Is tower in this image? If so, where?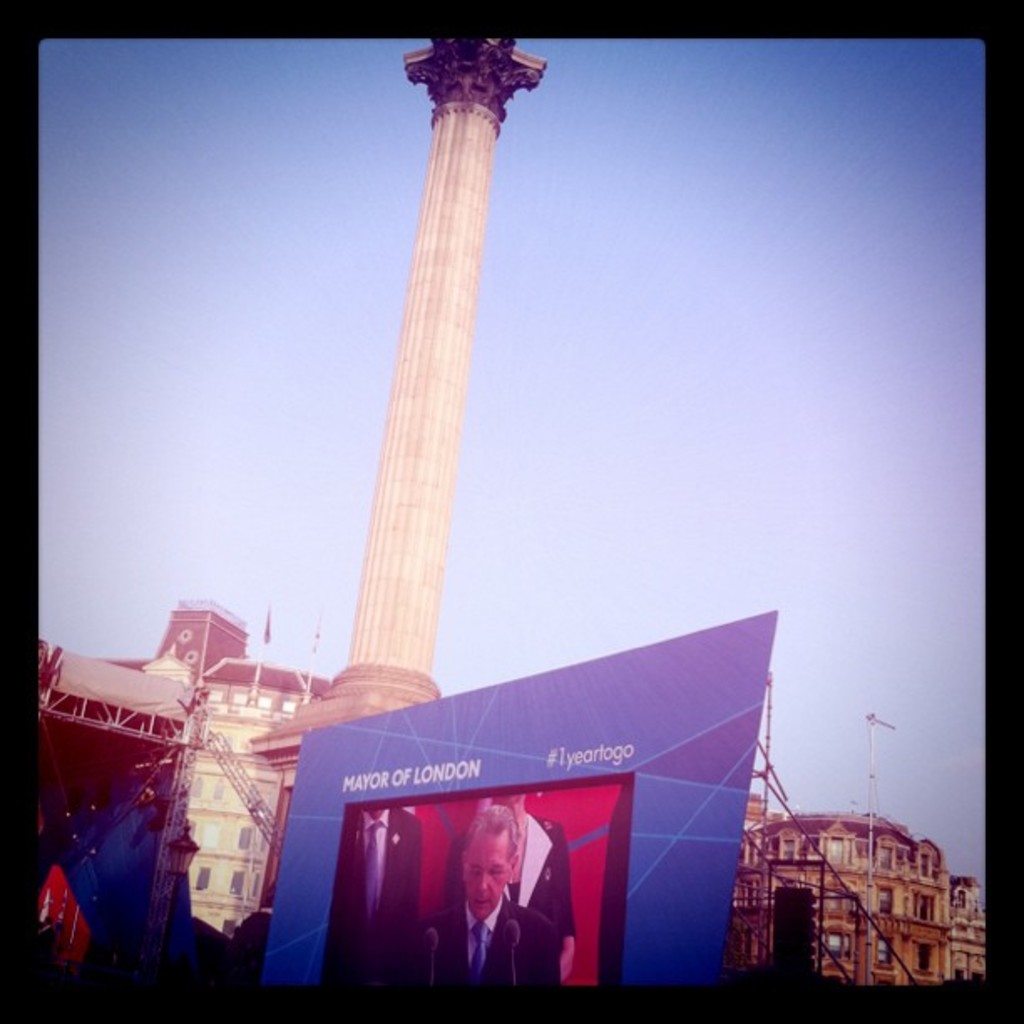
Yes, at box=[305, 5, 579, 753].
